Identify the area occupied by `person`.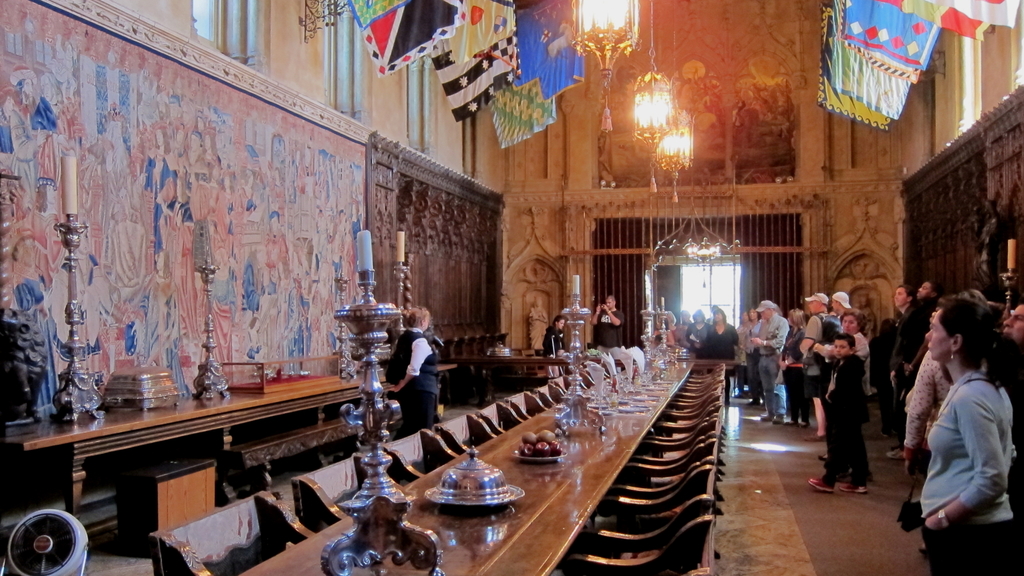
Area: 798:317:876:357.
